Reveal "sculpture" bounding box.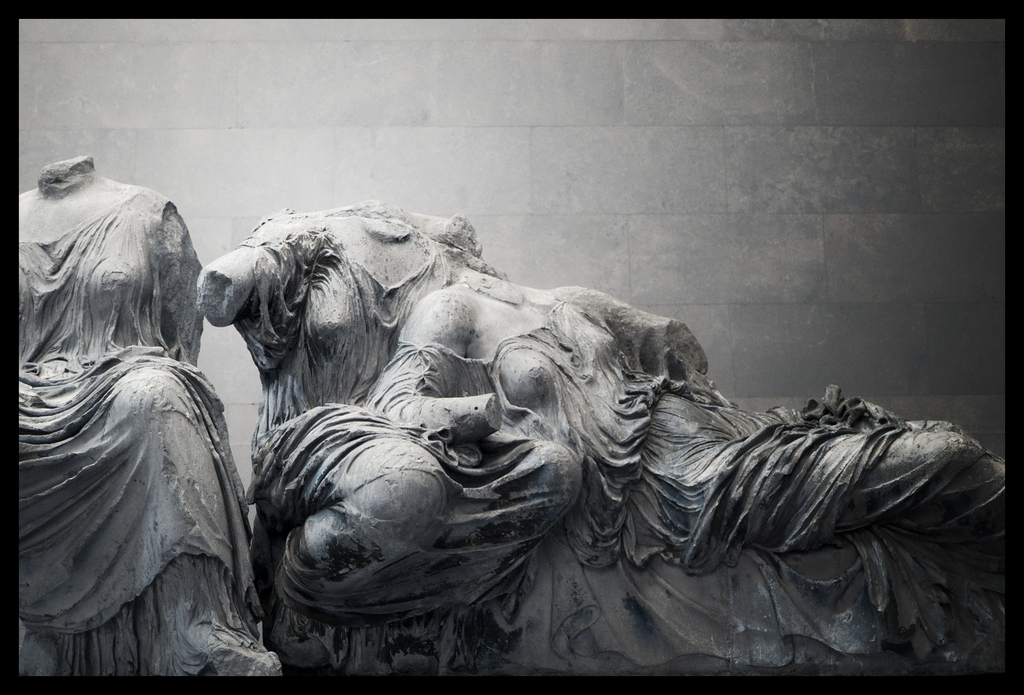
Revealed: <box>193,199,1012,638</box>.
